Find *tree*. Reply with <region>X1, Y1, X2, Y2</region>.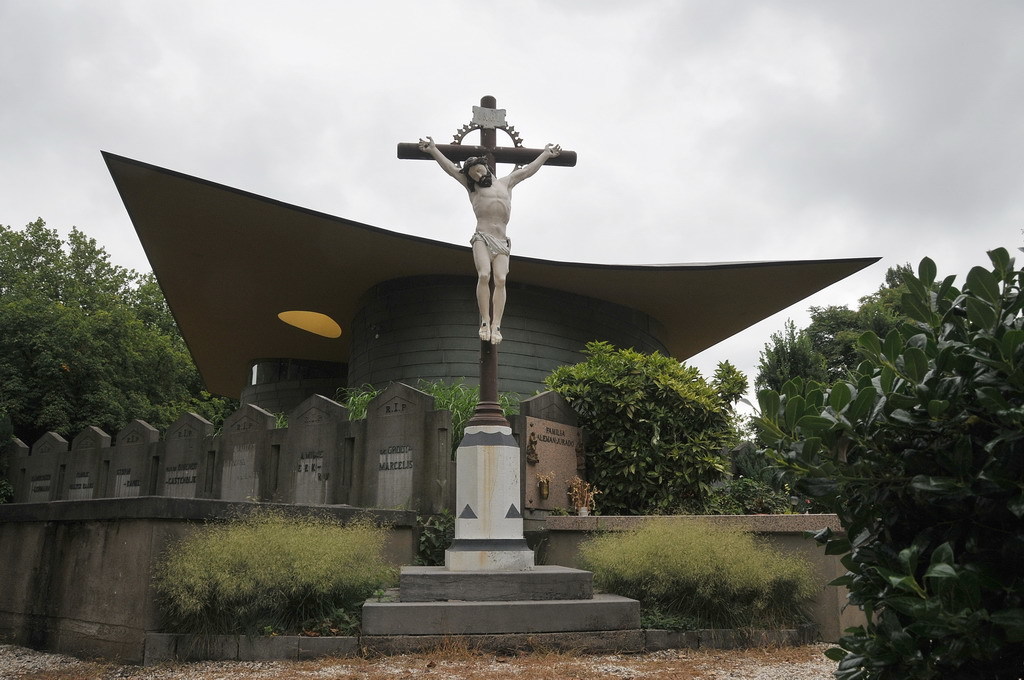
<region>711, 357, 752, 407</region>.
